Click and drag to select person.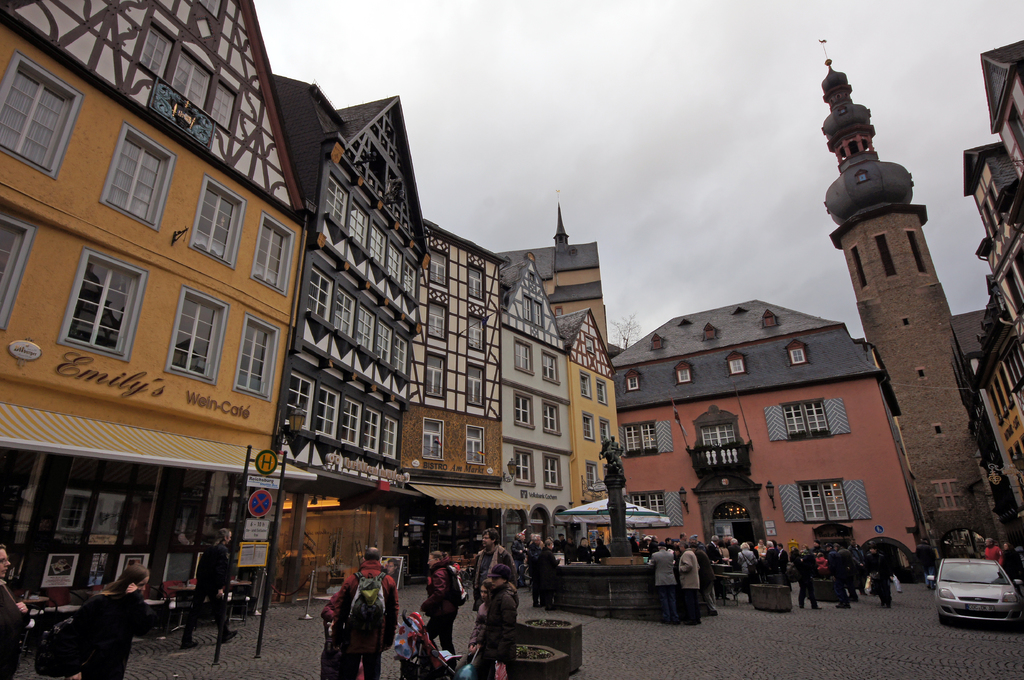
Selection: 321/546/397/679.
